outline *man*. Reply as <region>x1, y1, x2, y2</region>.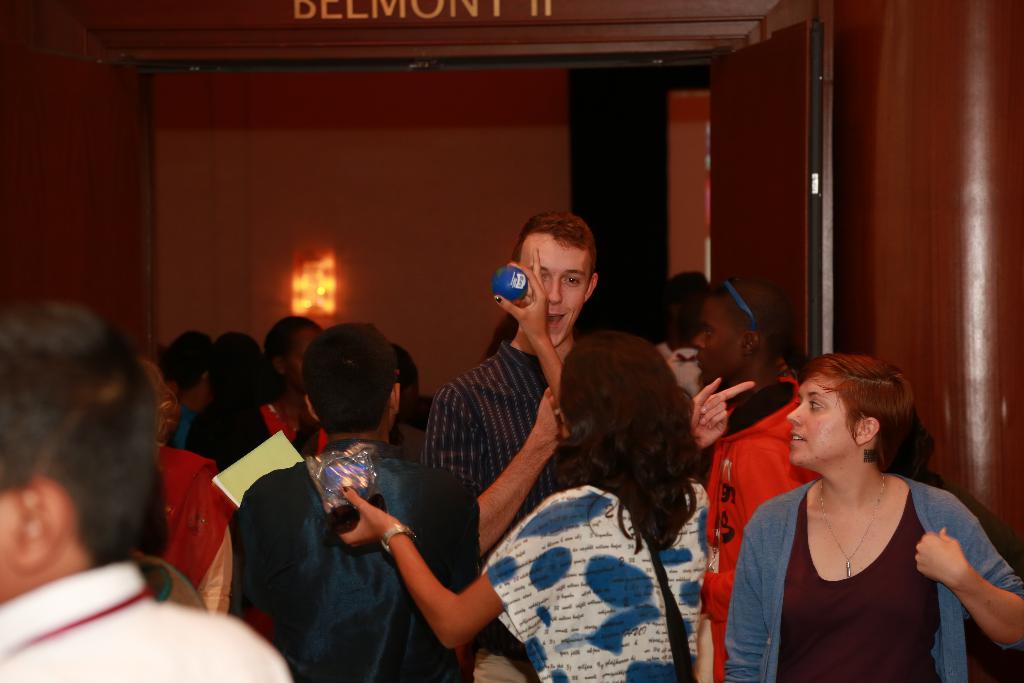
<region>692, 280, 828, 682</region>.
